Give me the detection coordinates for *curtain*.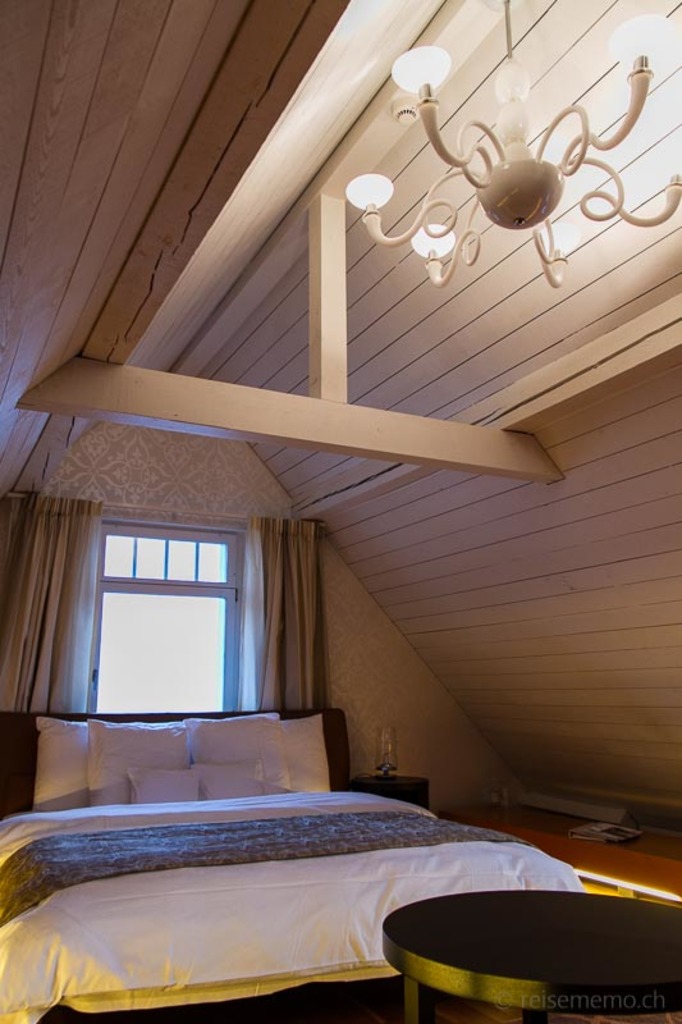
(0,498,101,709).
